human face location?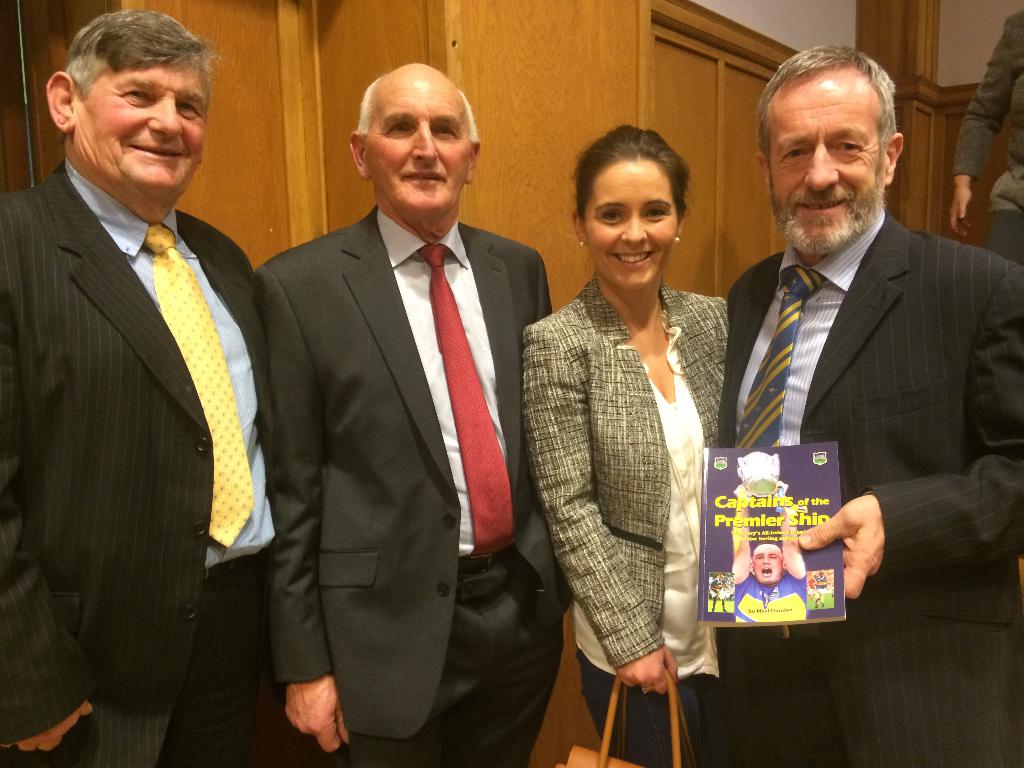
{"x1": 771, "y1": 72, "x2": 876, "y2": 250}
